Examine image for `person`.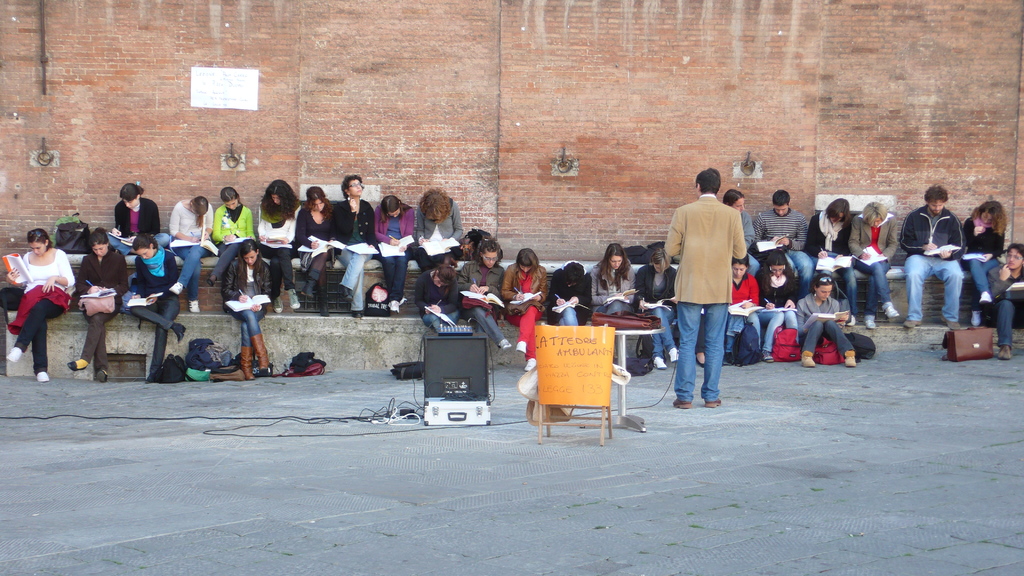
Examination result: 4,227,77,385.
